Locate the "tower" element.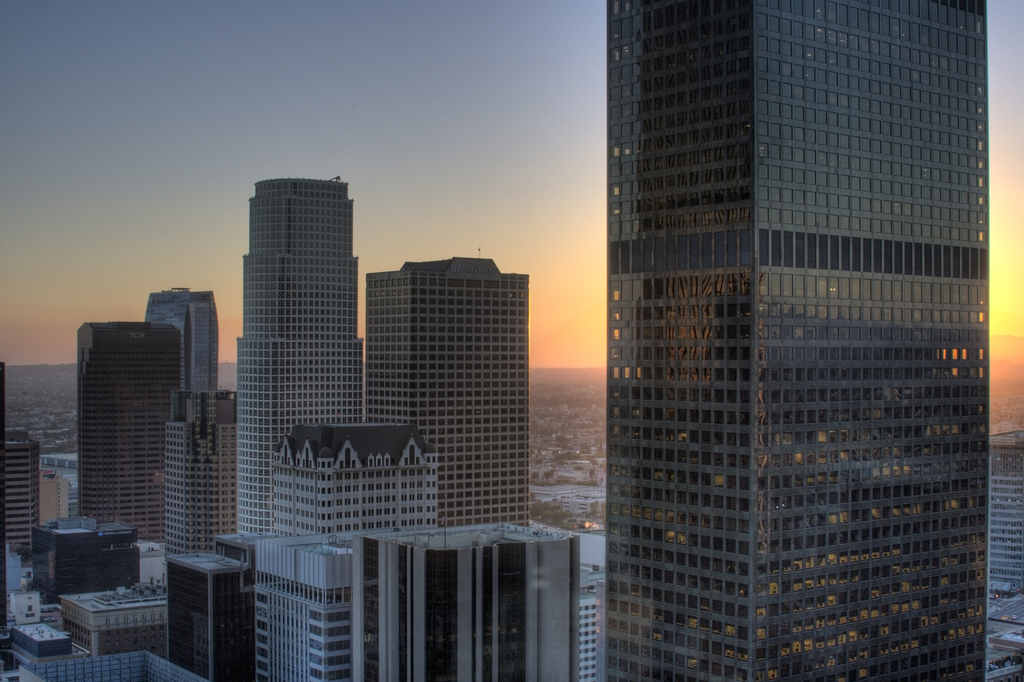
Element bbox: <region>245, 523, 356, 681</region>.
